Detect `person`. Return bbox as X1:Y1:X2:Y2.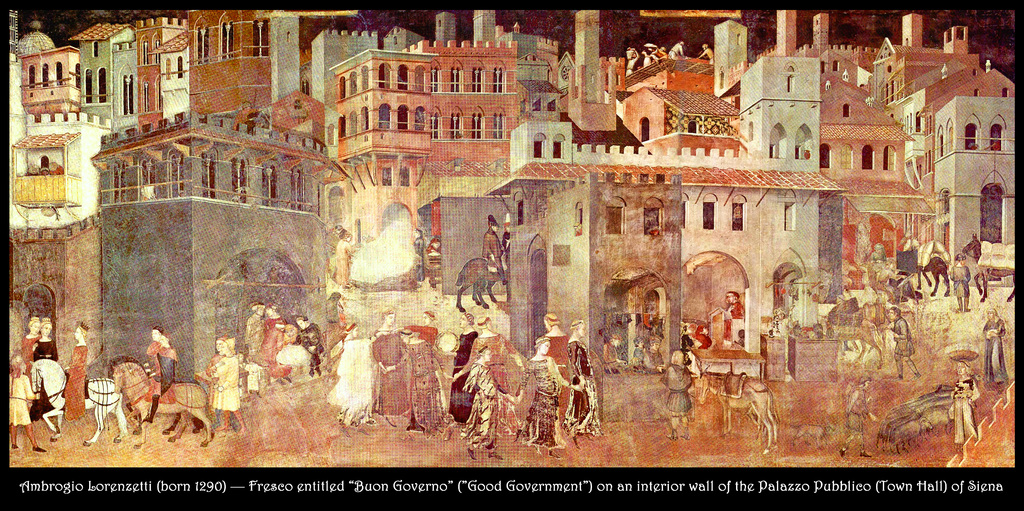
412:229:426:281.
